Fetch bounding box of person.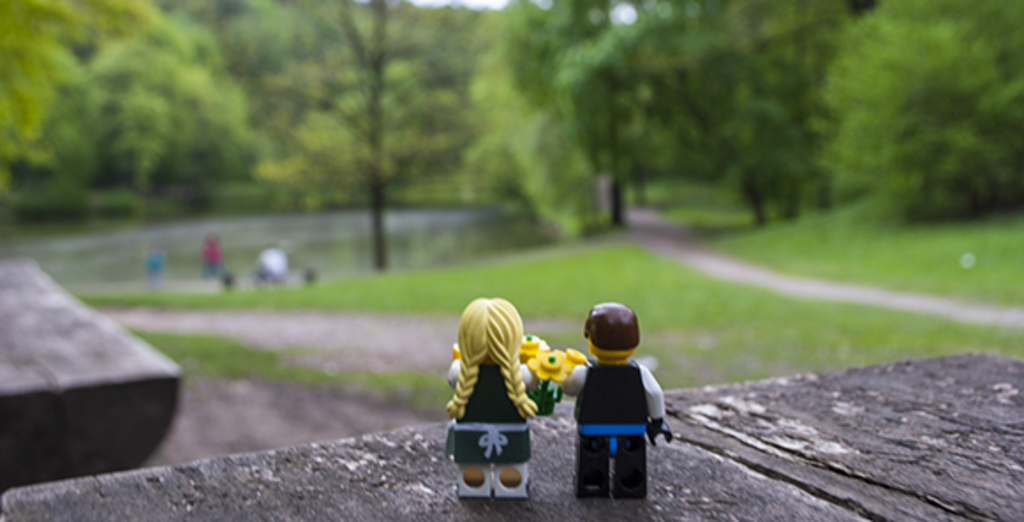
Bbox: (left=566, top=277, right=672, bottom=492).
